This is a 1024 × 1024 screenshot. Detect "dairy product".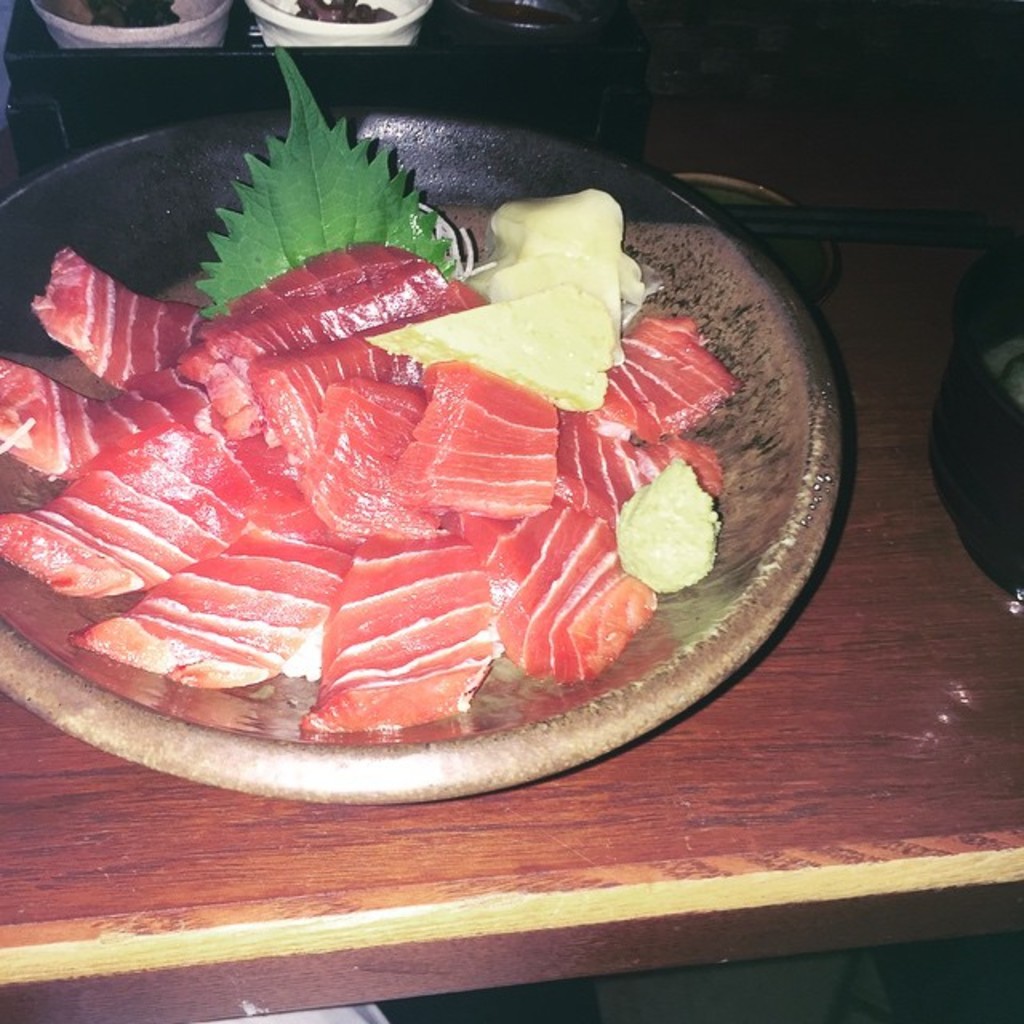
<box>622,435,734,589</box>.
